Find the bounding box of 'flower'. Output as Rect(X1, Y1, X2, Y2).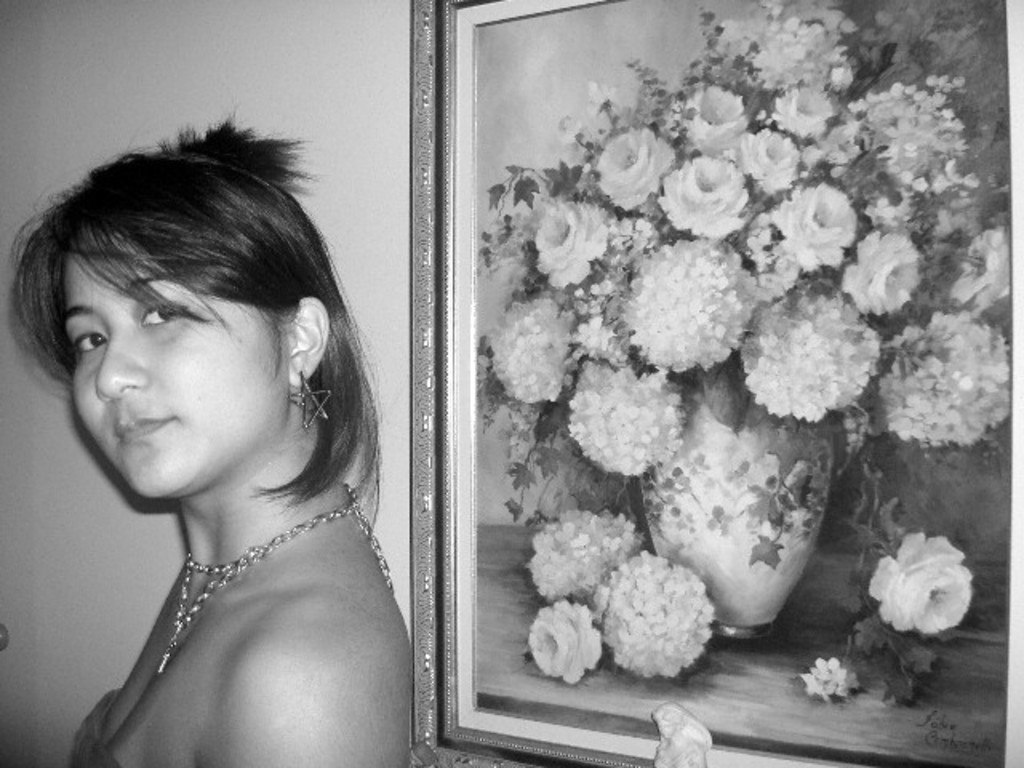
Rect(805, 648, 858, 706).
